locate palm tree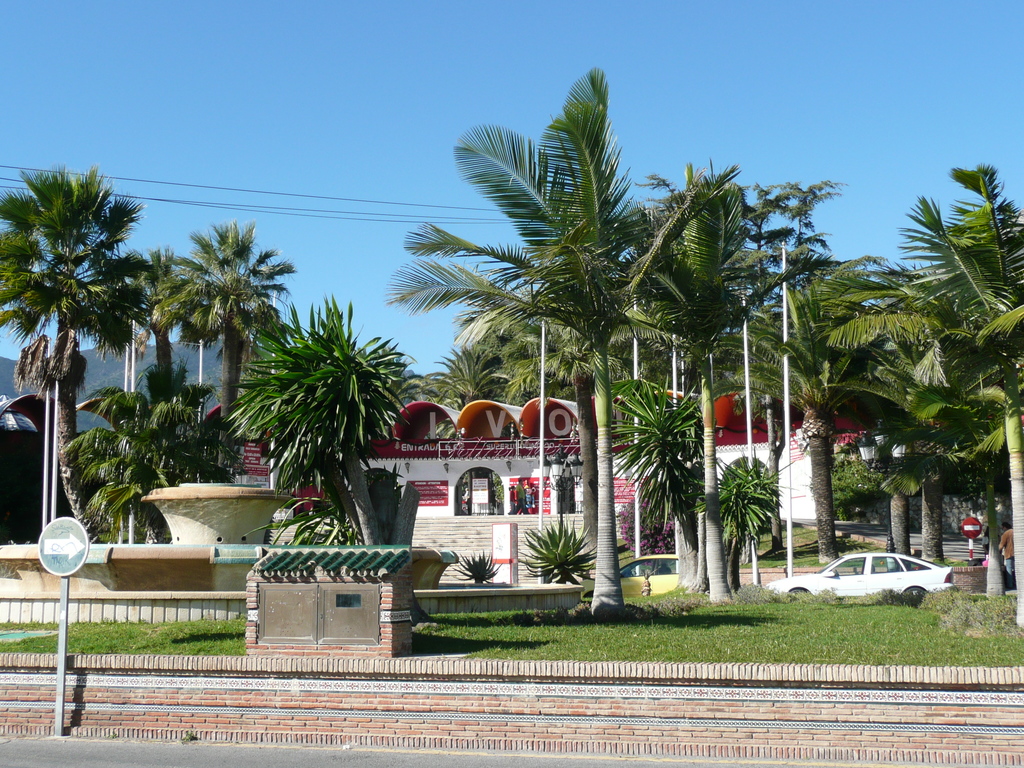
x1=7, y1=177, x2=126, y2=577
